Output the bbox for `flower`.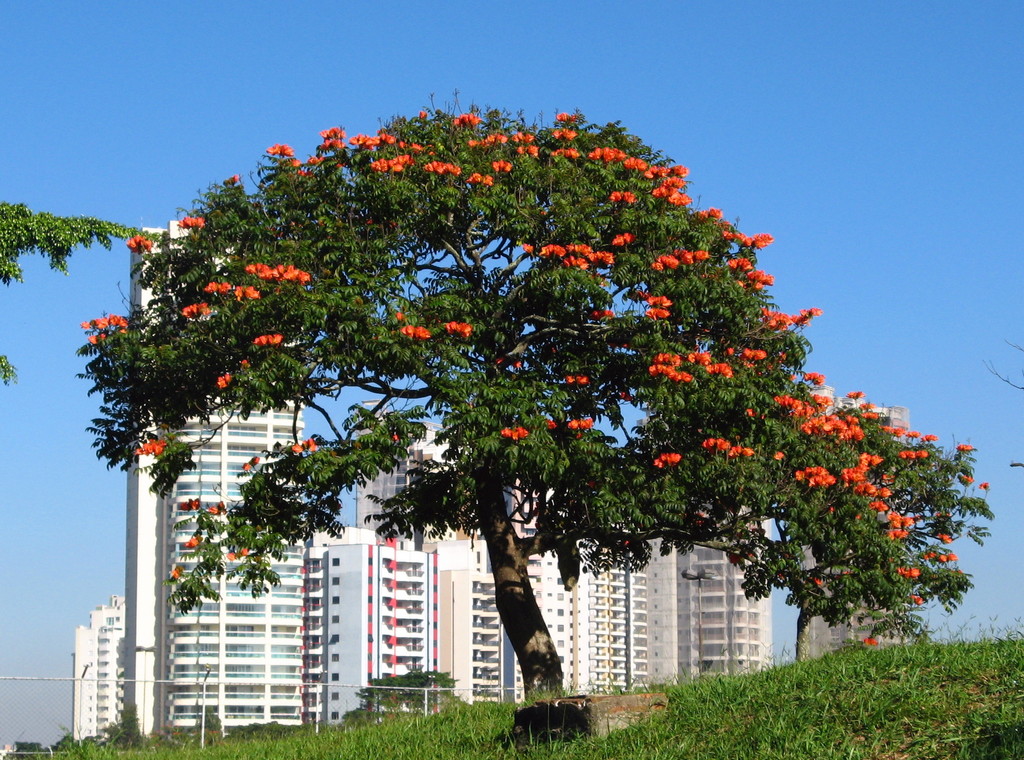
<bbox>207, 279, 230, 293</bbox>.
